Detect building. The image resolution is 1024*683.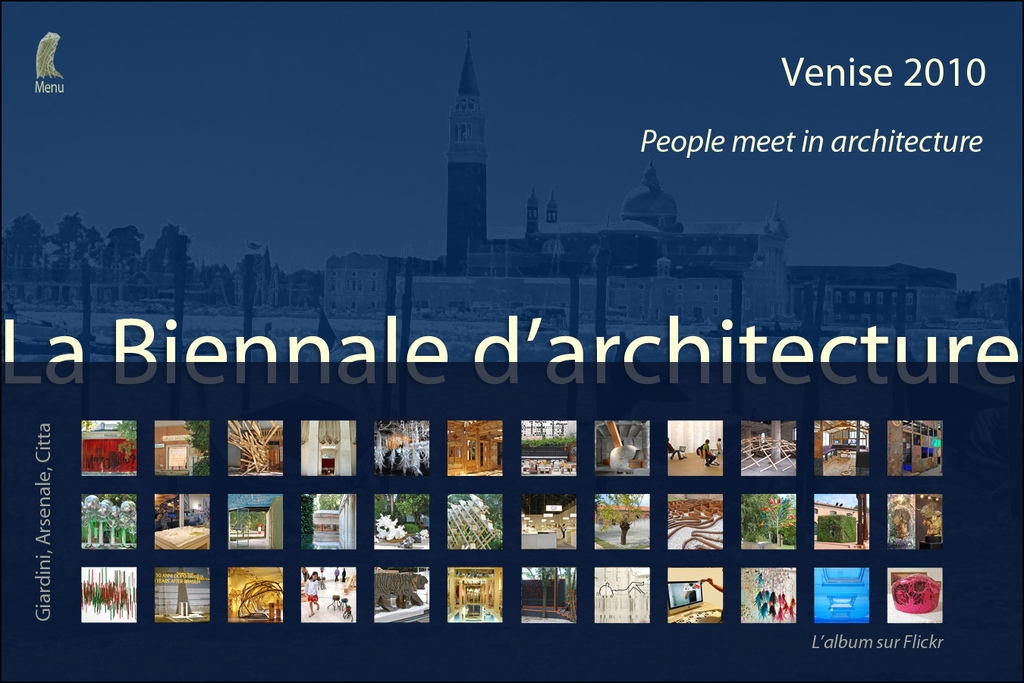
bbox(885, 492, 944, 544).
